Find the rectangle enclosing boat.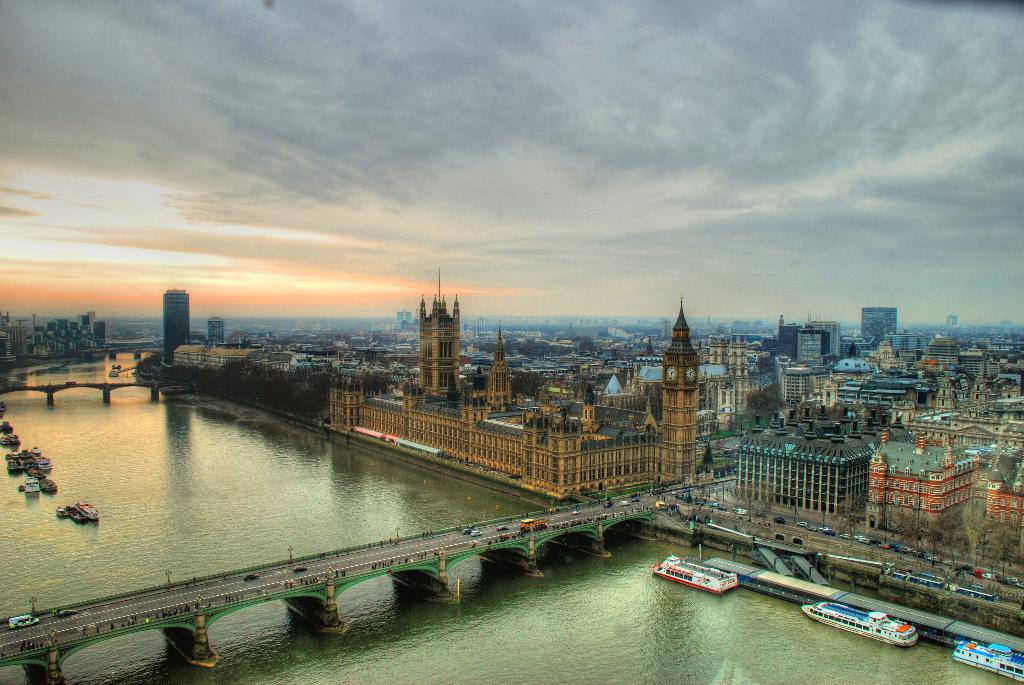
<box>44,475,58,494</box>.
